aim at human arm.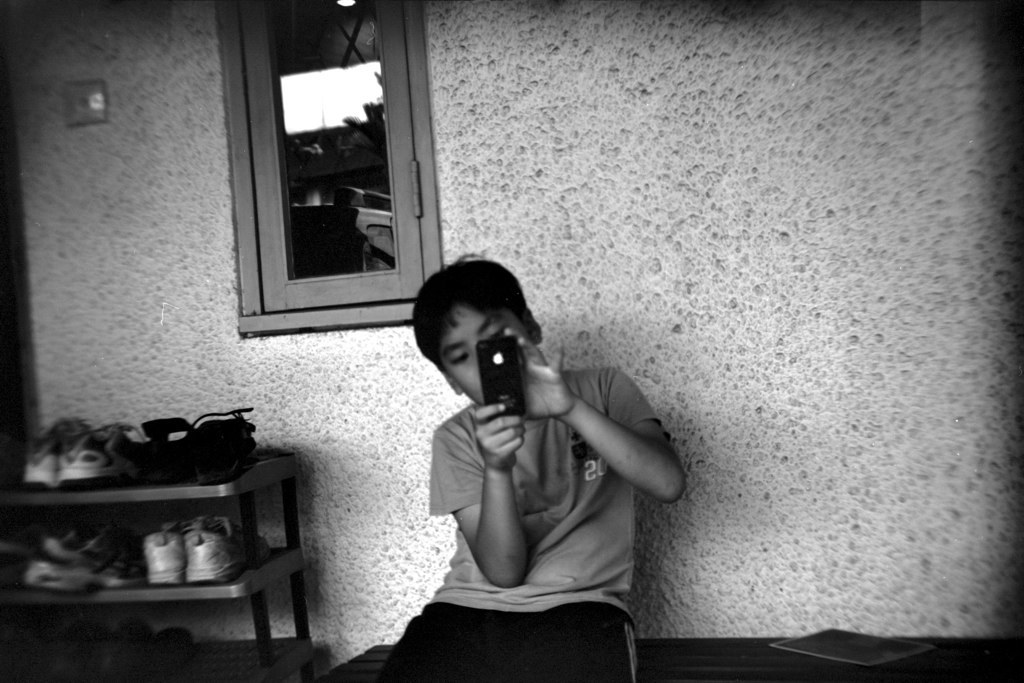
Aimed at detection(428, 397, 537, 587).
